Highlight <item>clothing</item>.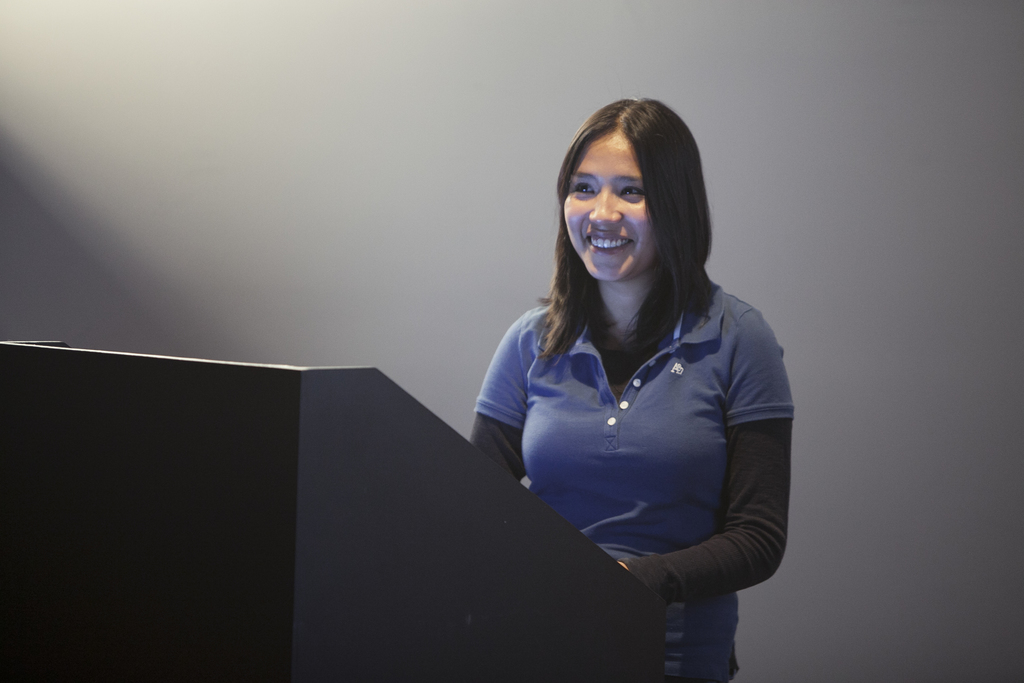
Highlighted region: bbox=[472, 235, 794, 623].
